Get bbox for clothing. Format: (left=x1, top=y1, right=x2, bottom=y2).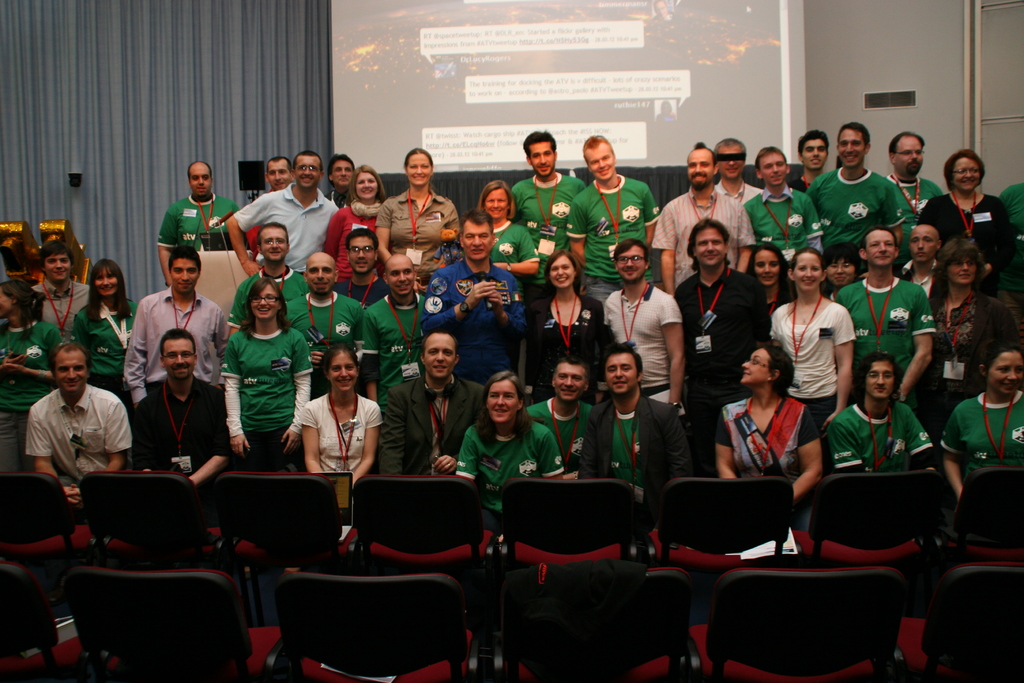
(left=218, top=324, right=319, bottom=474).
